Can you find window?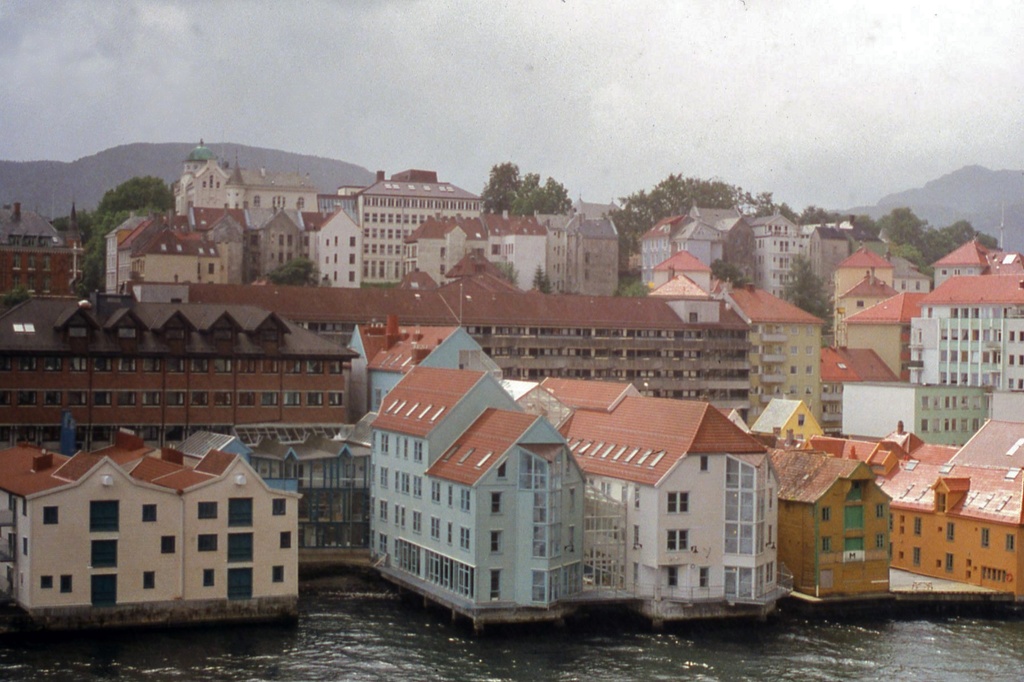
Yes, bounding box: crop(202, 567, 214, 585).
